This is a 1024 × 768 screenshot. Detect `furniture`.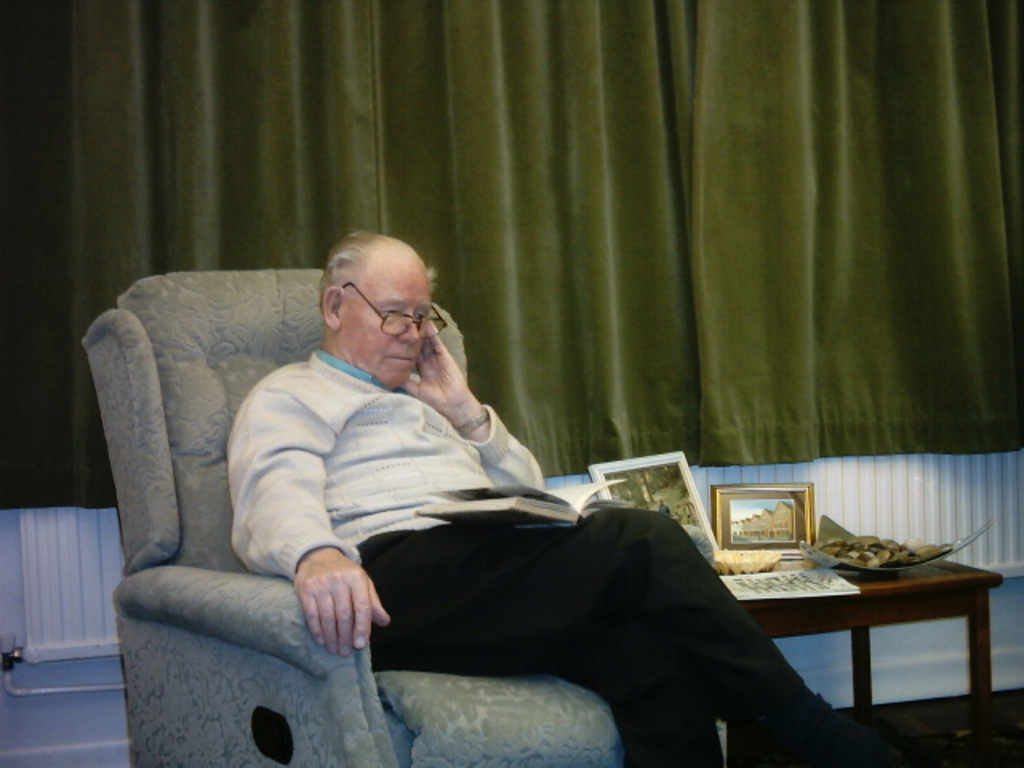
bbox=(82, 267, 726, 766).
